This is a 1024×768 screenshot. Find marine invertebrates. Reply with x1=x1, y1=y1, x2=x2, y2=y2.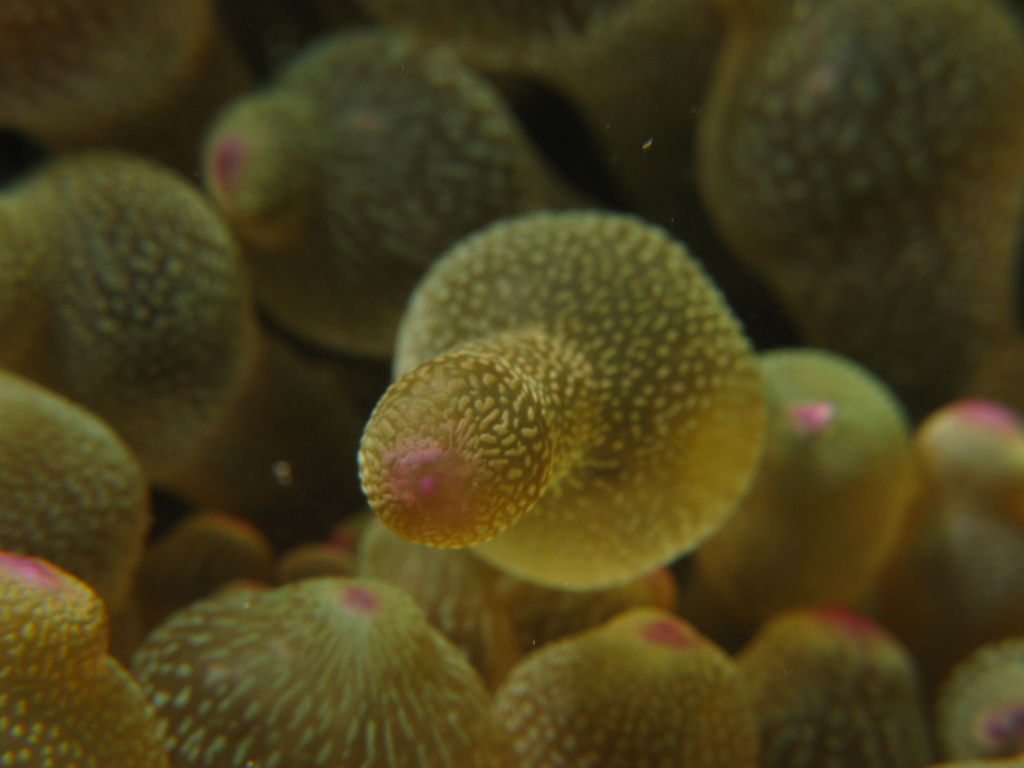
x1=868, y1=381, x2=1023, y2=656.
